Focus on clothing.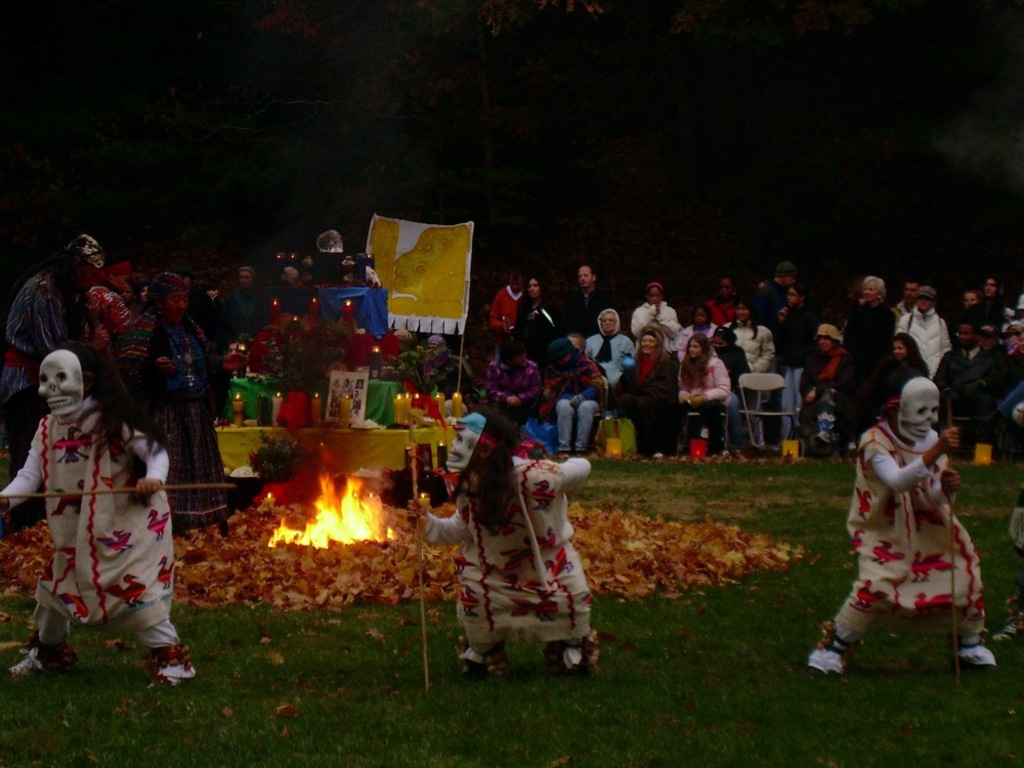
Focused at [x1=16, y1=367, x2=174, y2=668].
